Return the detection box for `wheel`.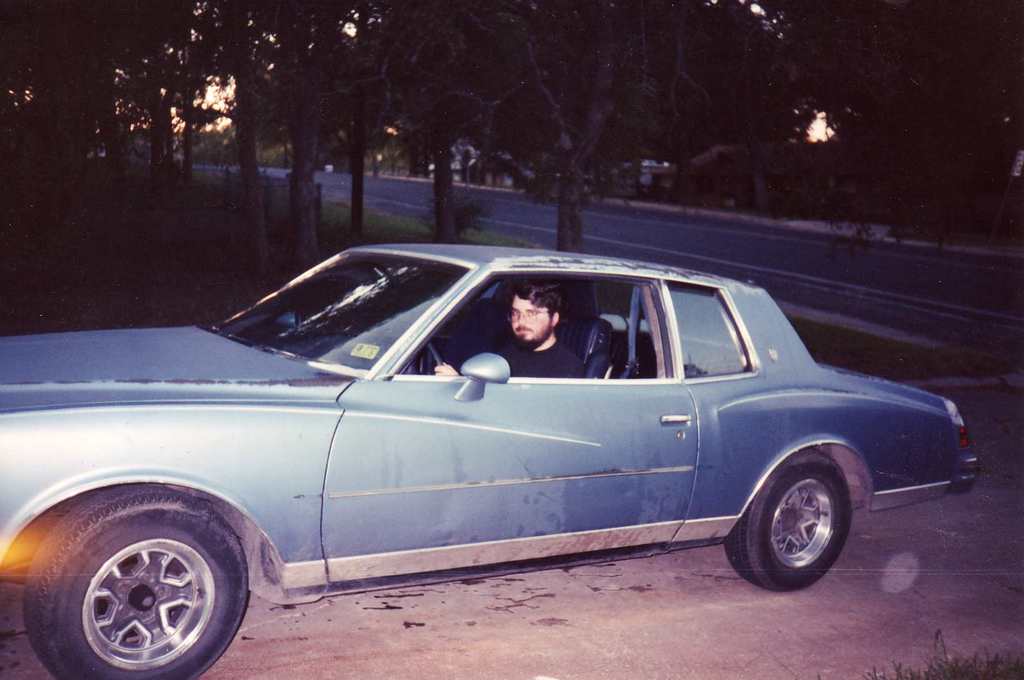
x1=725 y1=448 x2=854 y2=592.
